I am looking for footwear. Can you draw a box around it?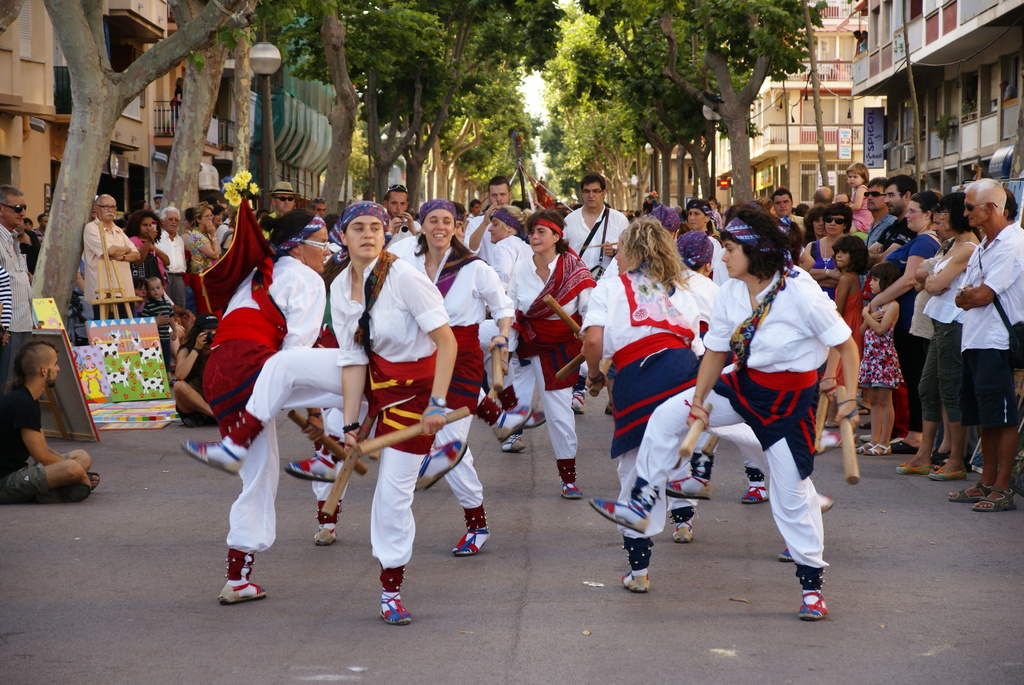
Sure, the bounding box is locate(893, 459, 928, 475).
